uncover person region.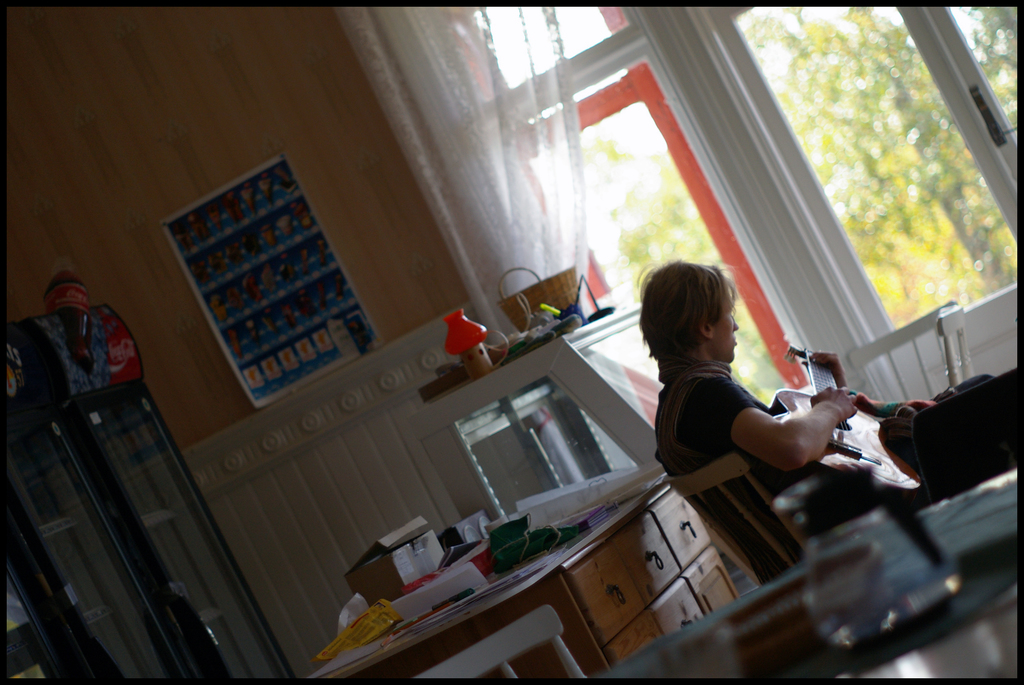
Uncovered: <bbox>646, 275, 902, 571</bbox>.
